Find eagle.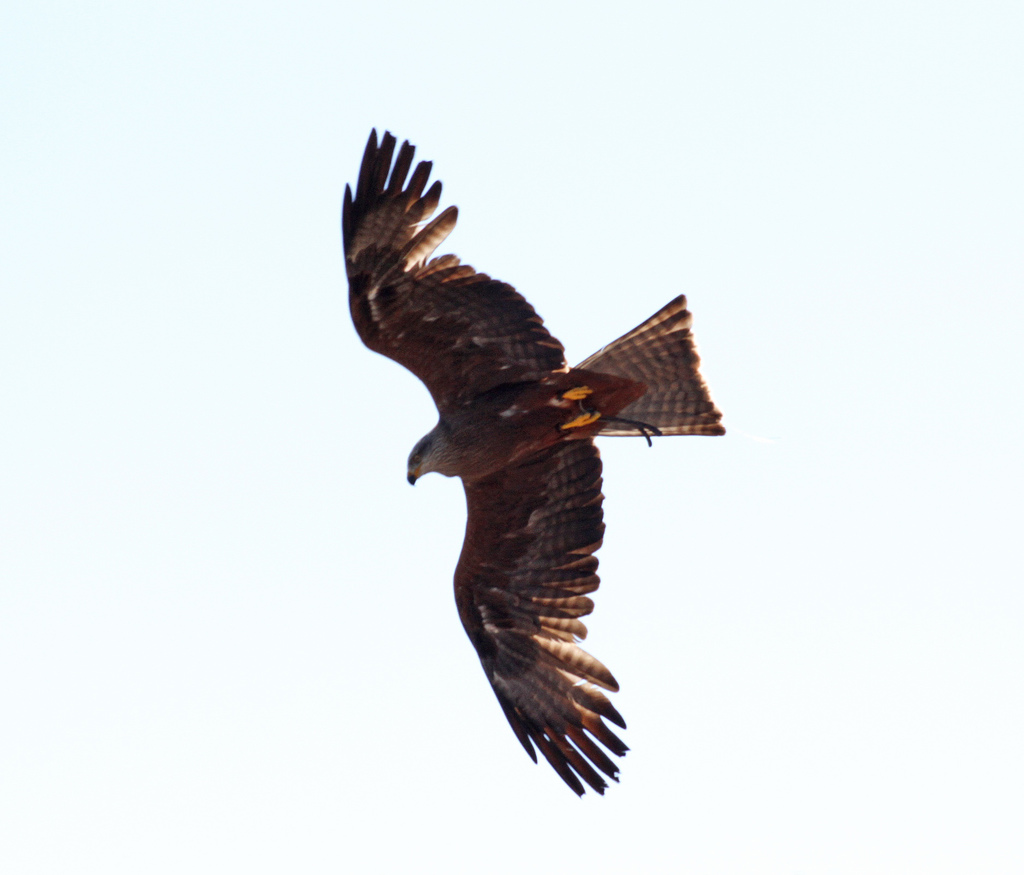
bbox(335, 124, 724, 792).
